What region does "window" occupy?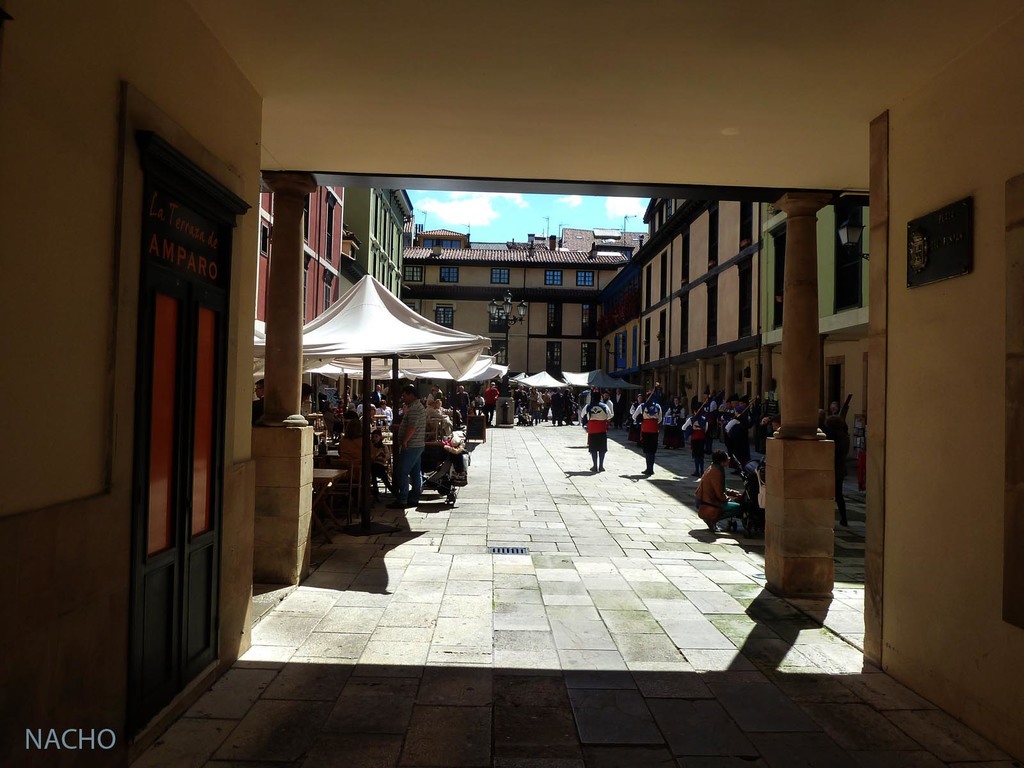
l=489, t=306, r=508, b=332.
